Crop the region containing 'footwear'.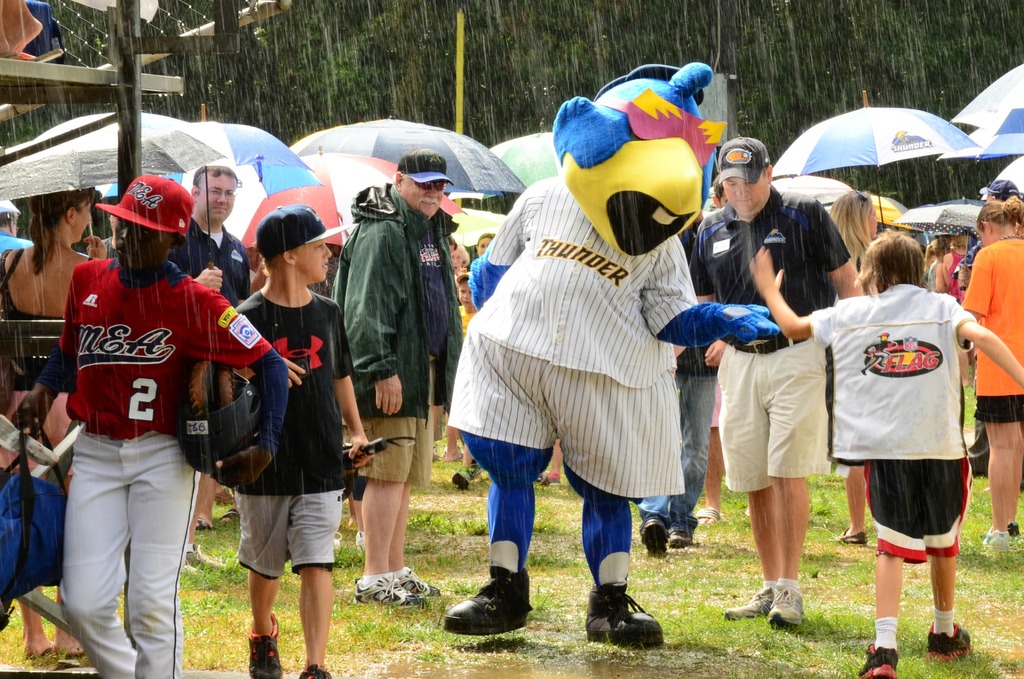
Crop region: {"x1": 55, "y1": 649, "x2": 89, "y2": 667}.
